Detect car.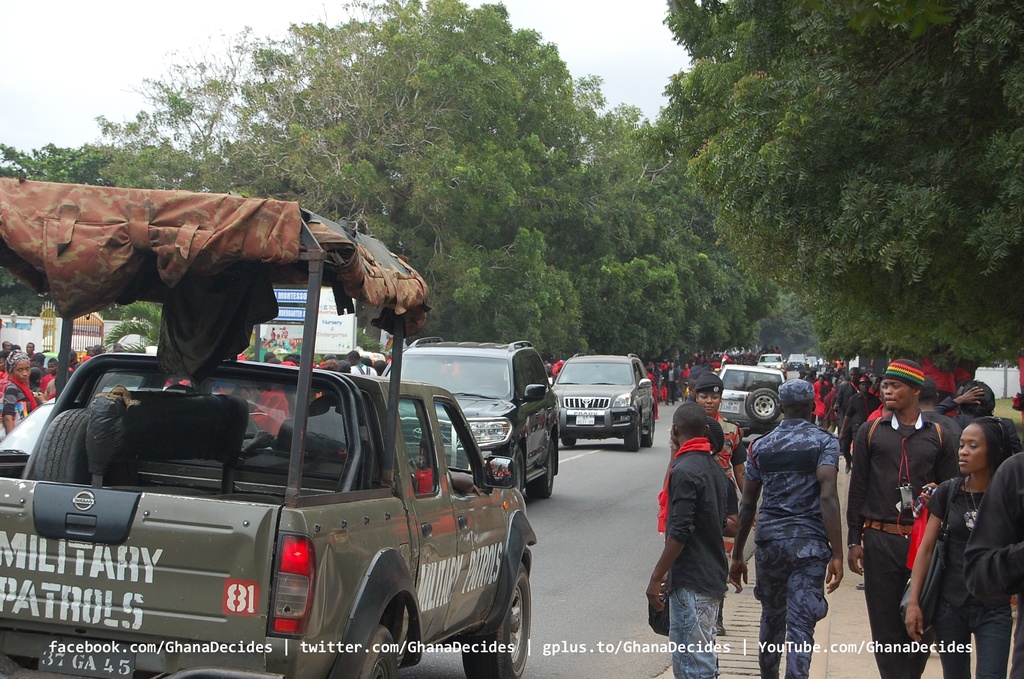
Detected at <region>714, 364, 790, 438</region>.
